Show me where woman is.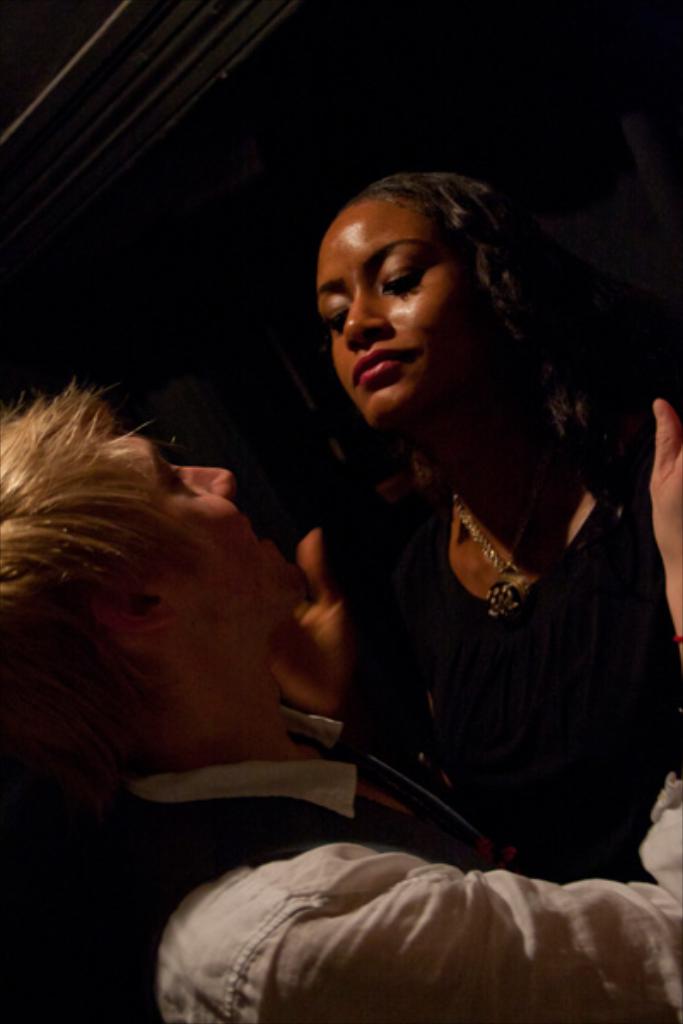
woman is at 217:131:668:945.
